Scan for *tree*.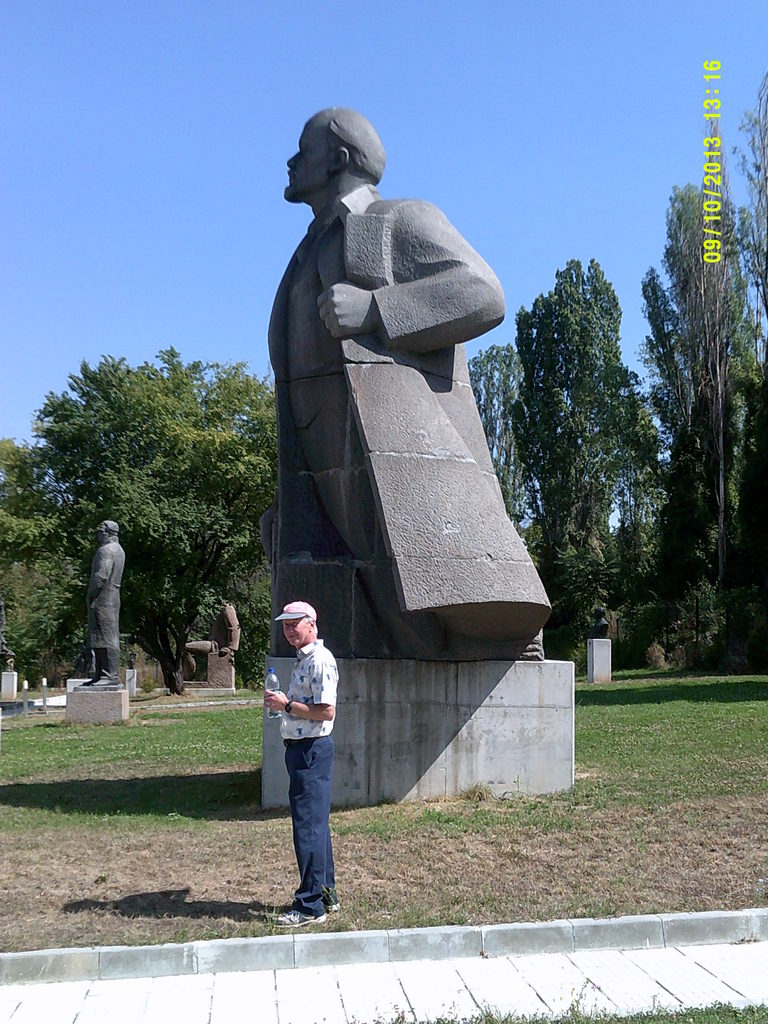
Scan result: BBox(655, 105, 746, 673).
